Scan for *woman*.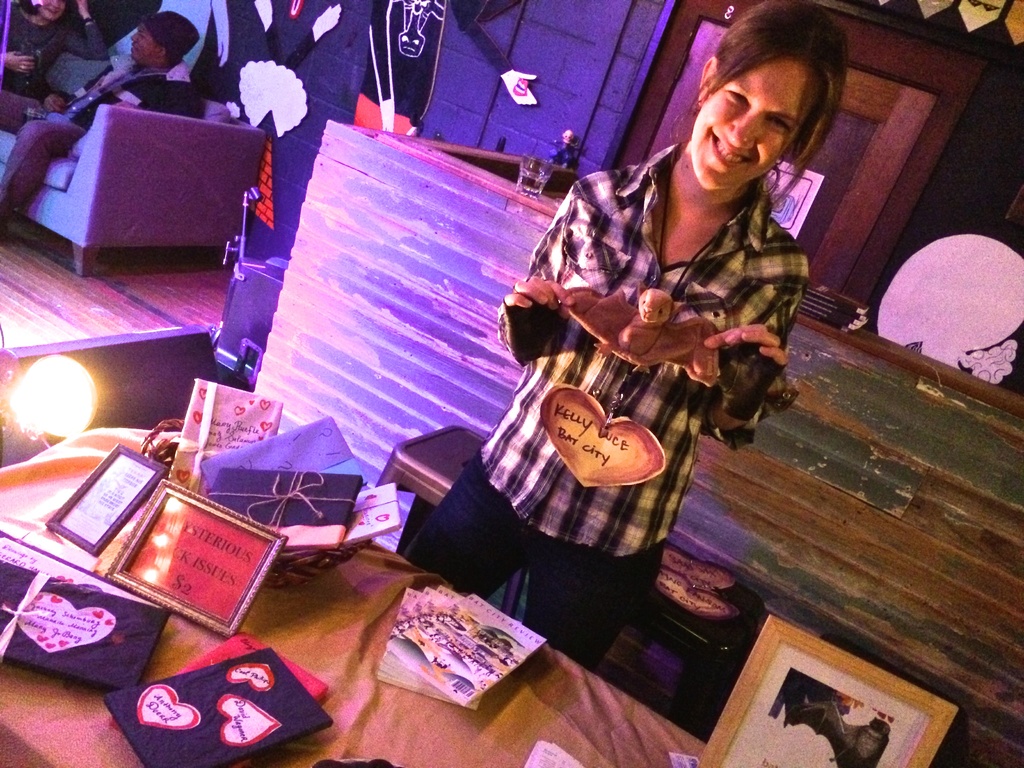
Scan result: region(415, 0, 852, 682).
